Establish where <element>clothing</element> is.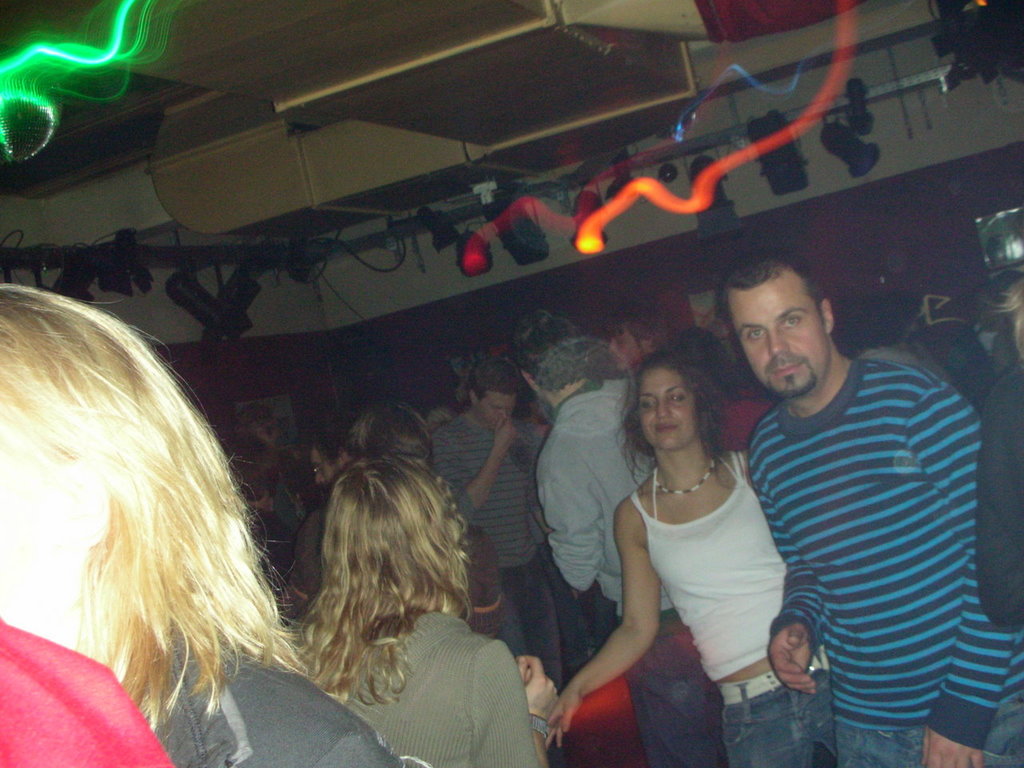
Established at [533, 368, 722, 767].
